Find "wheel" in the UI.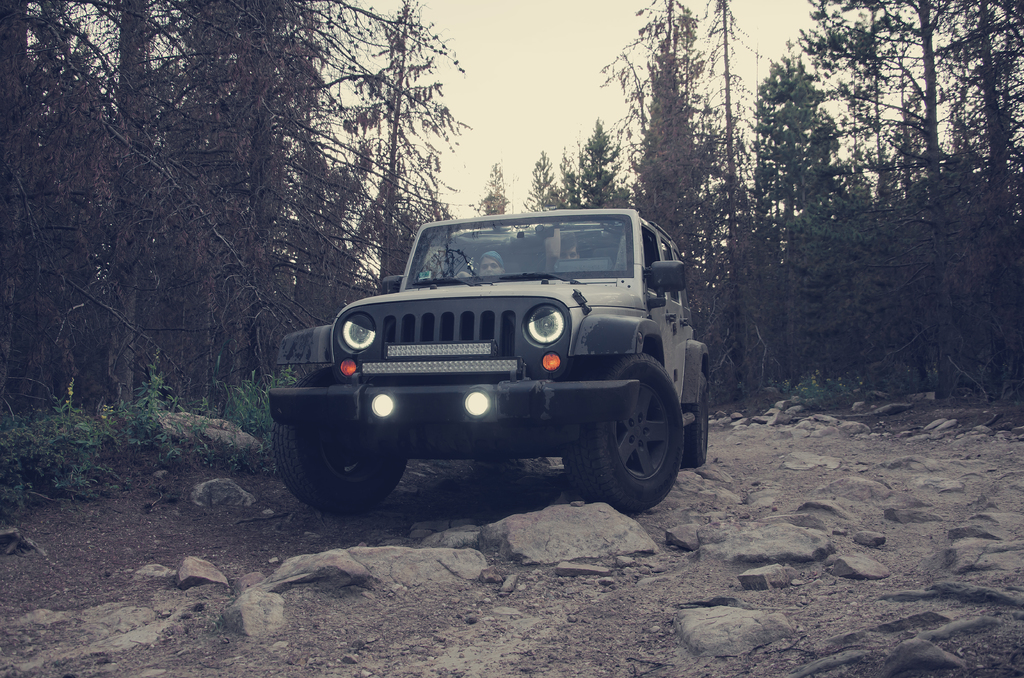
UI element at [left=554, top=349, right=690, bottom=512].
